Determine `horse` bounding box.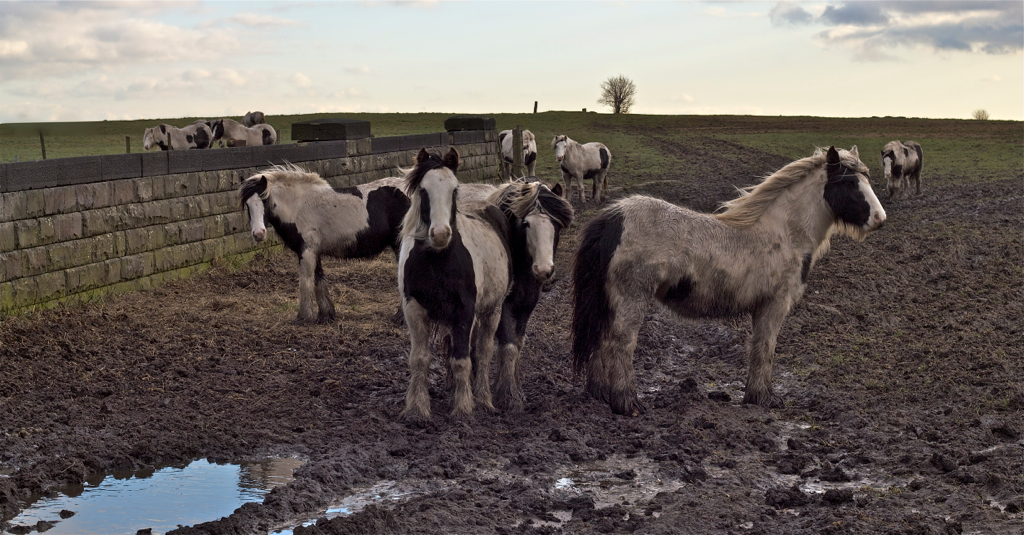
Determined: bbox=(569, 144, 891, 418).
